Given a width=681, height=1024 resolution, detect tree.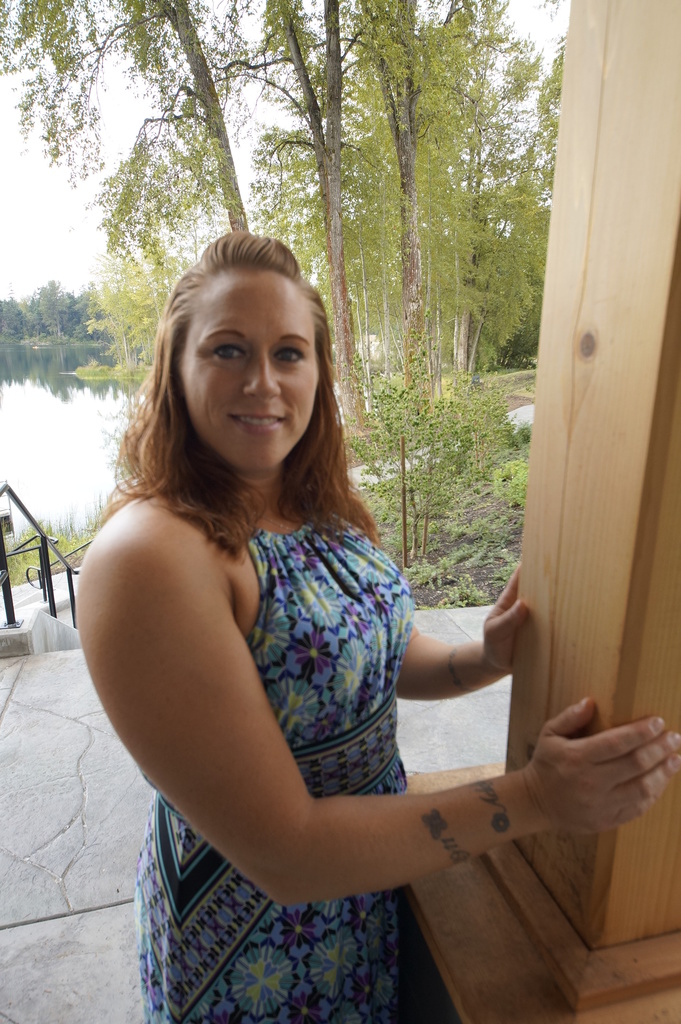
318 0 376 440.
